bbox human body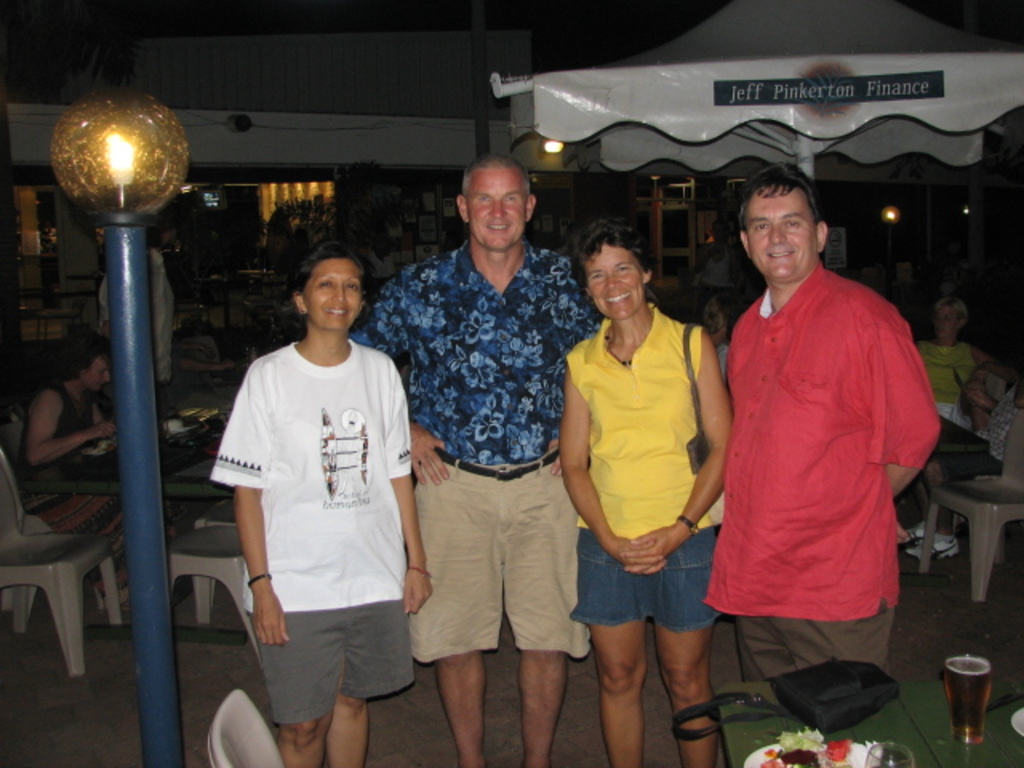
(709,270,939,670)
